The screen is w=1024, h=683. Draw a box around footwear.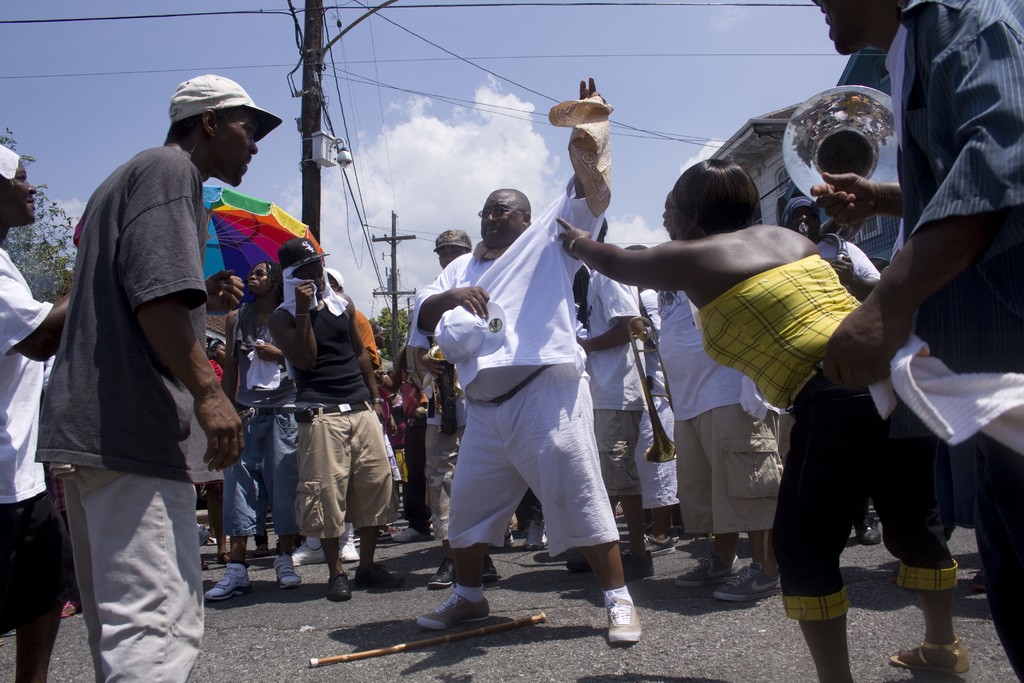
(left=365, top=562, right=394, bottom=581).
